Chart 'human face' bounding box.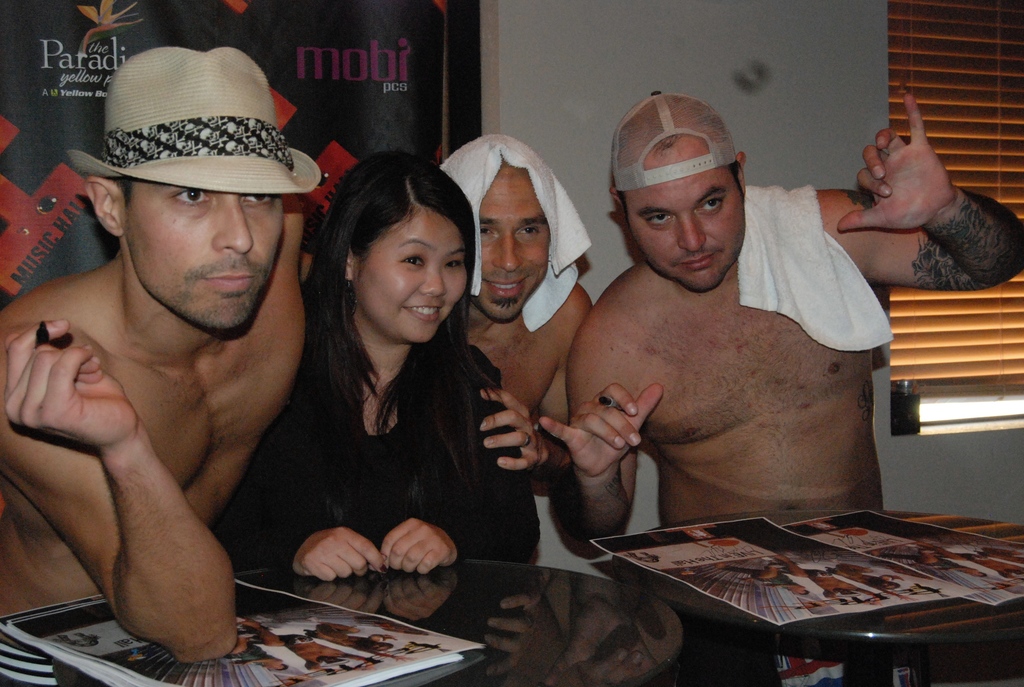
Charted: 346 221 471 339.
